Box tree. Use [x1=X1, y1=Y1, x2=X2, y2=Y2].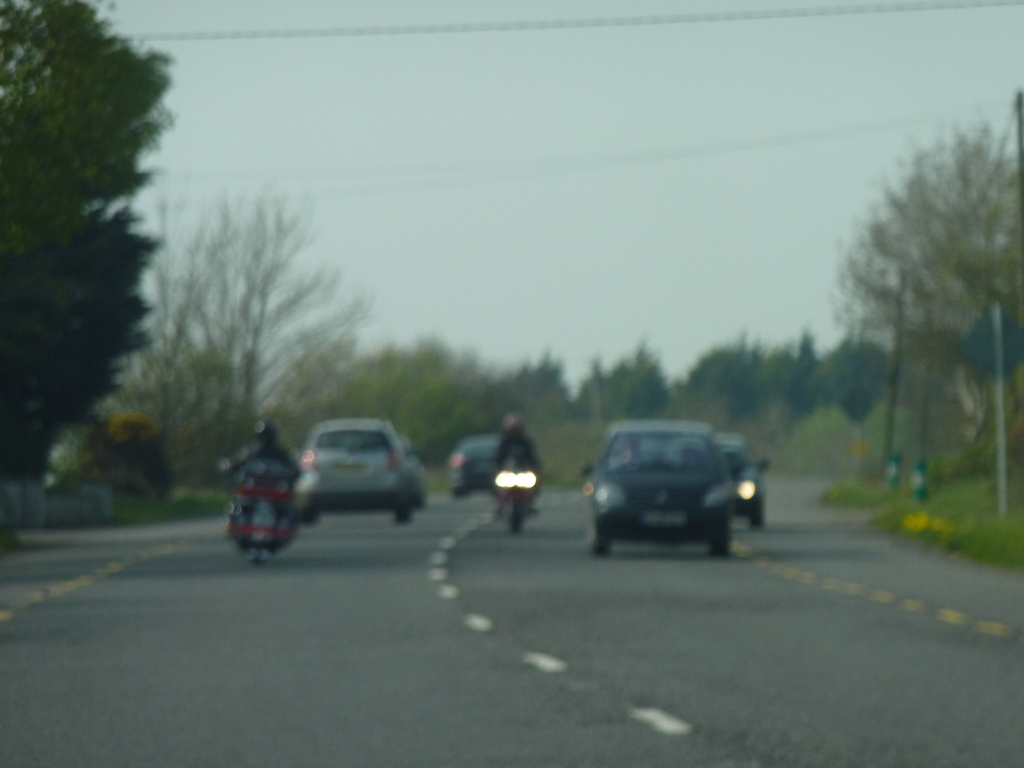
[x1=674, y1=331, x2=758, y2=443].
